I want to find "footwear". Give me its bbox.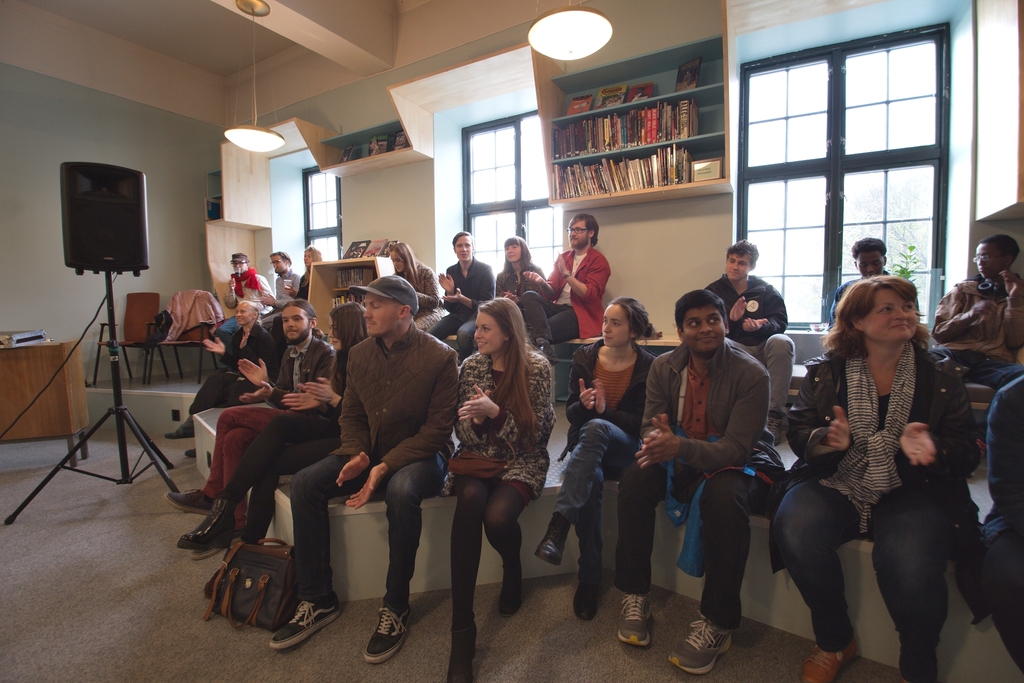
Rect(500, 554, 525, 614).
